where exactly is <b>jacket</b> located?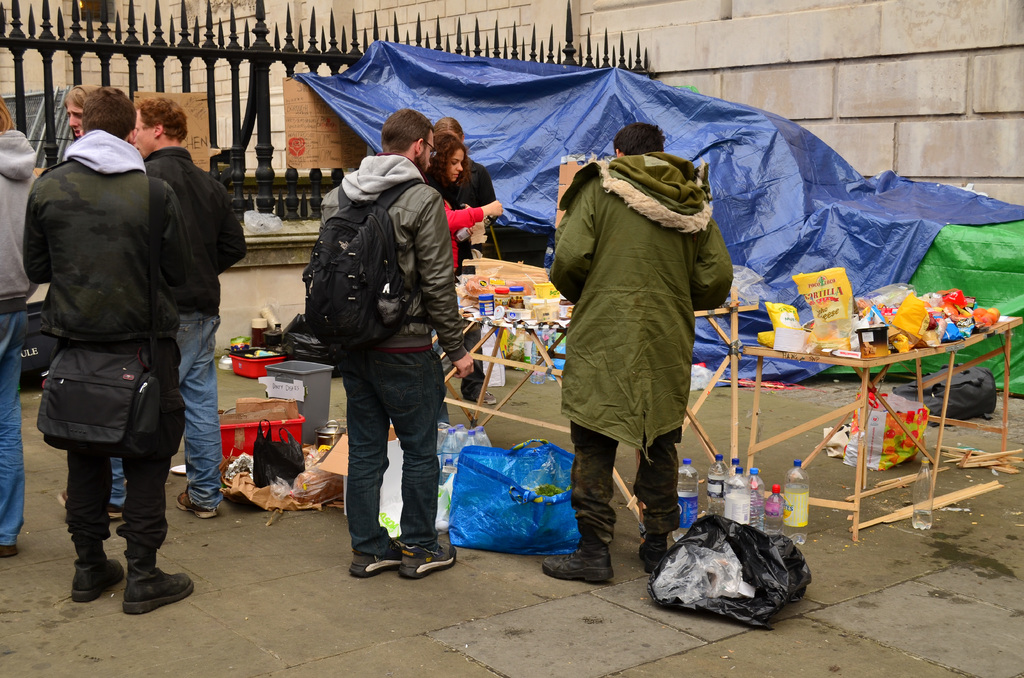
Its bounding box is [0,122,42,302].
